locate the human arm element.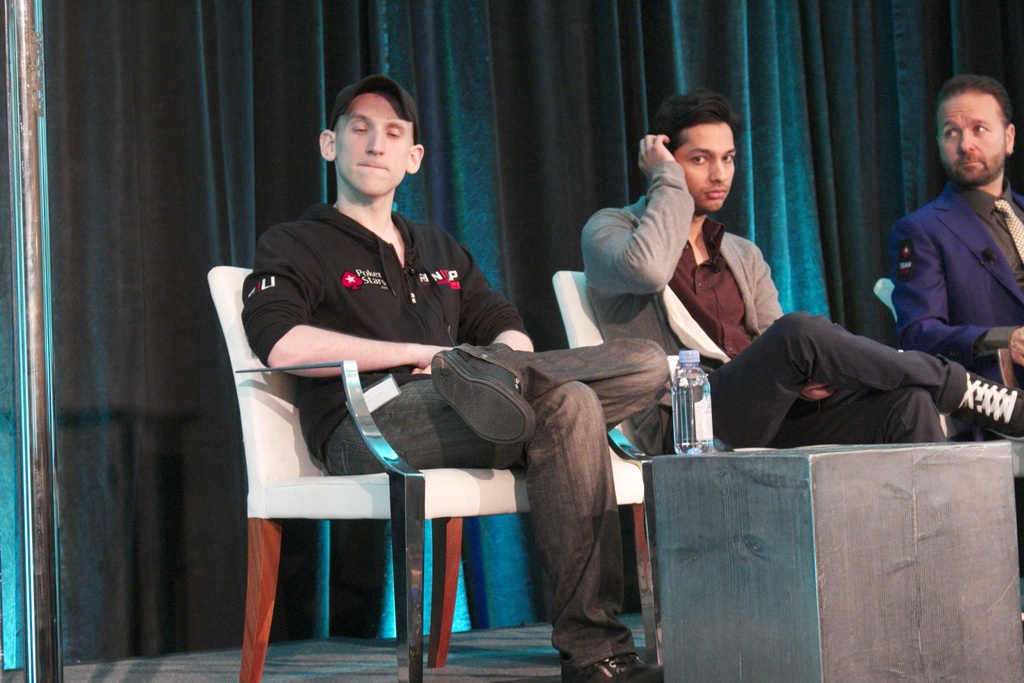
Element bbox: (left=246, top=238, right=452, bottom=374).
